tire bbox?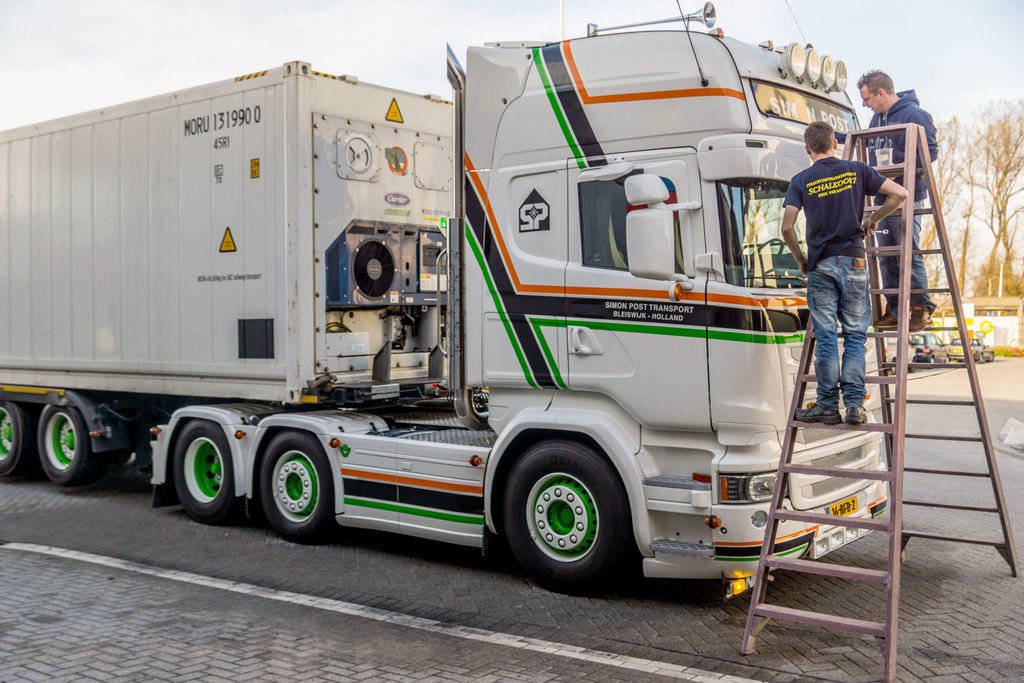
(929,355,936,366)
